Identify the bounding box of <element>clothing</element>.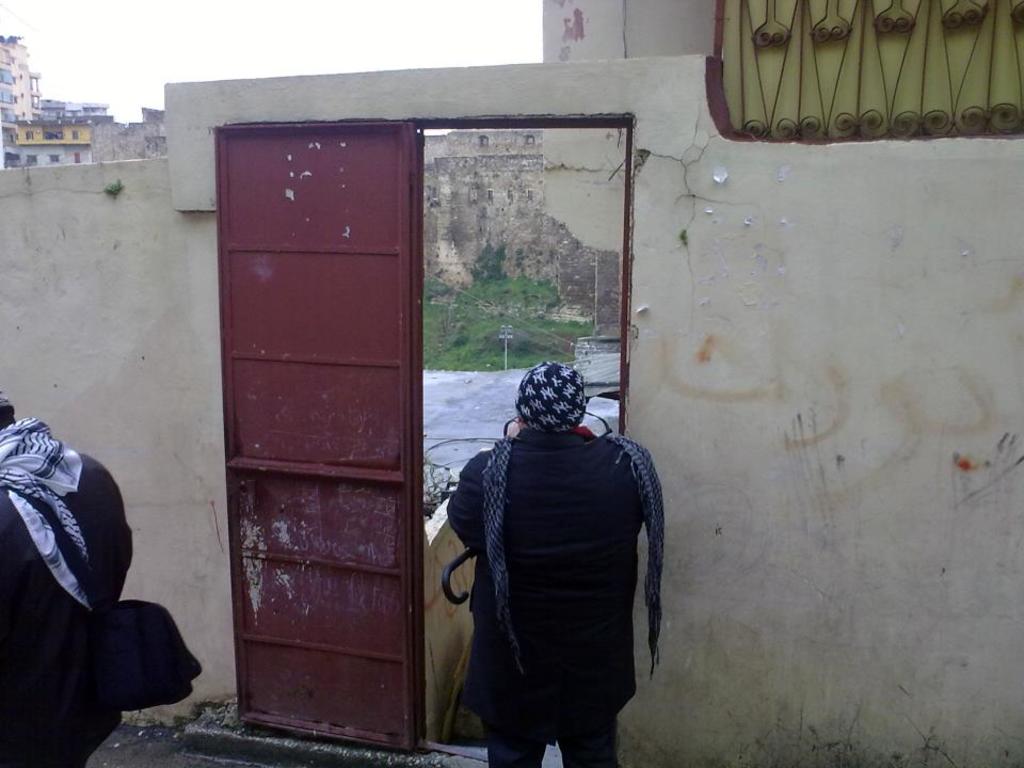
[439, 430, 668, 767].
